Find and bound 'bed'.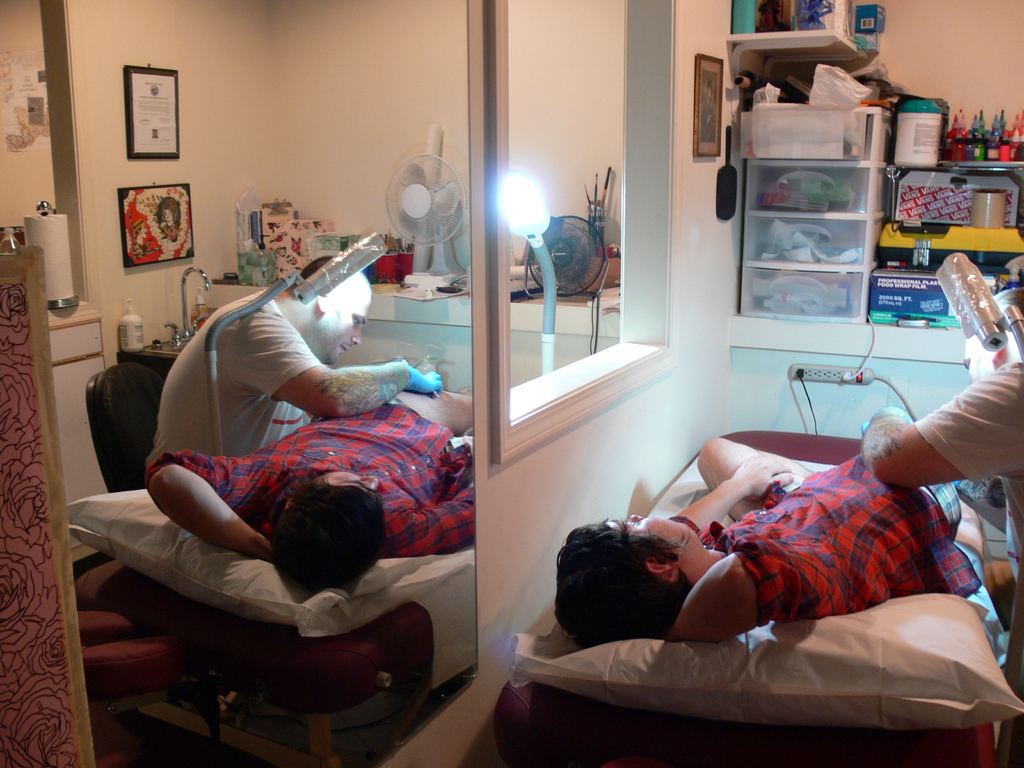
Bound: l=525, t=352, r=998, b=758.
